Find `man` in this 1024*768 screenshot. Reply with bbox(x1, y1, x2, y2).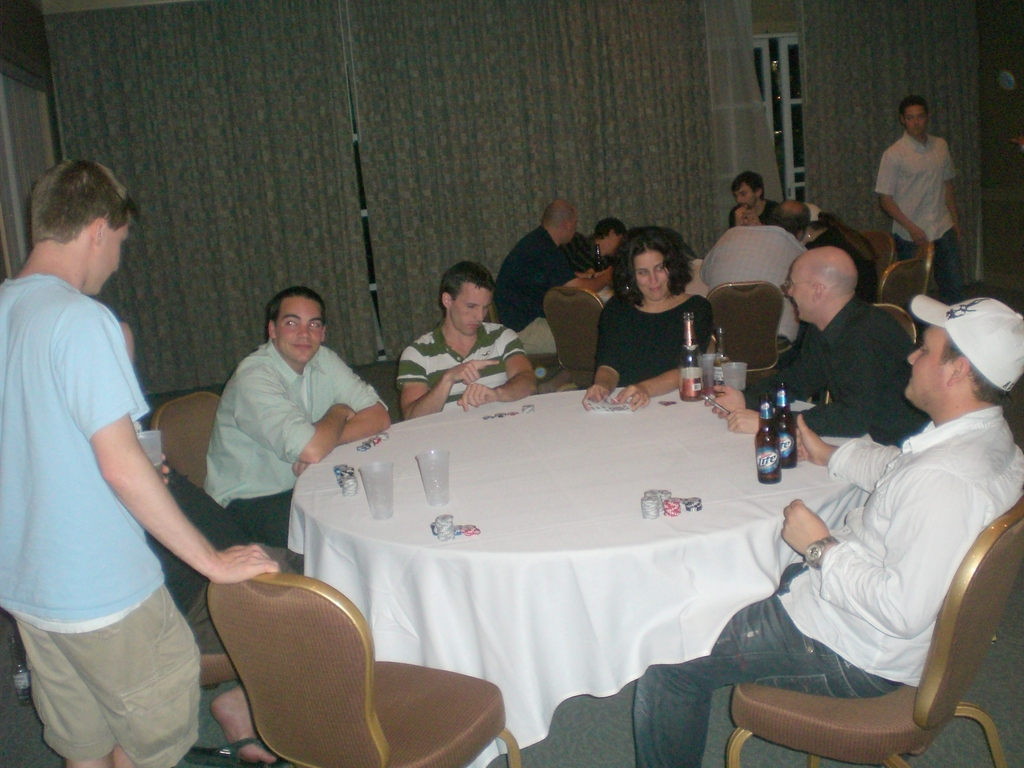
bbox(561, 216, 629, 279).
